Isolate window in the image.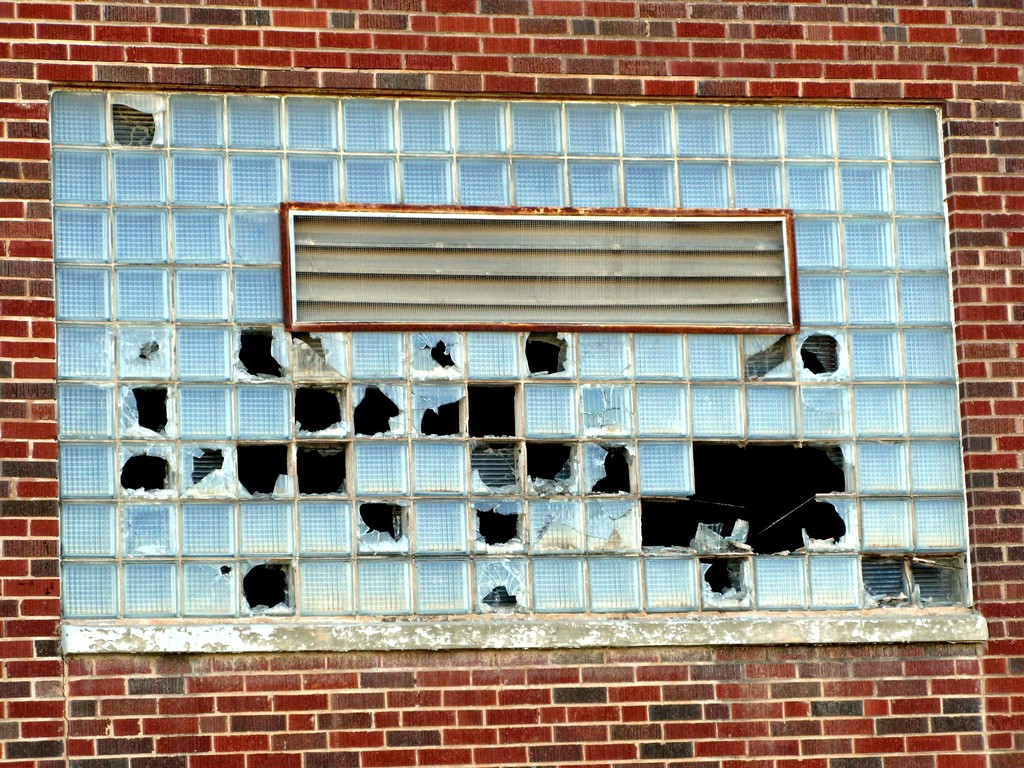
Isolated region: locate(1, 92, 1007, 621).
